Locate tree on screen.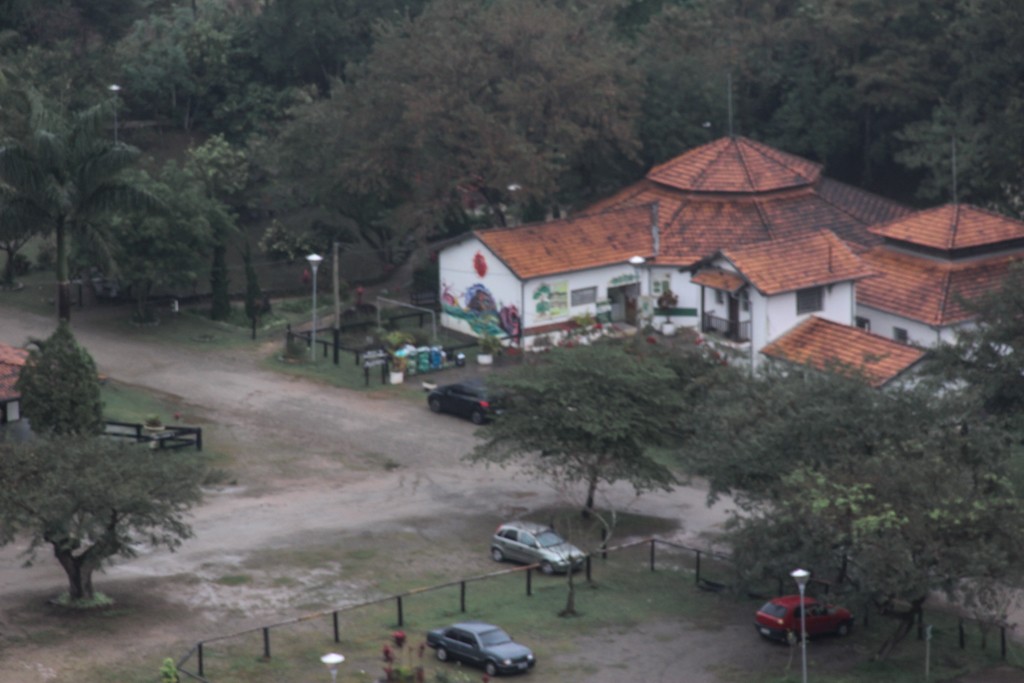
On screen at region(7, 318, 108, 435).
